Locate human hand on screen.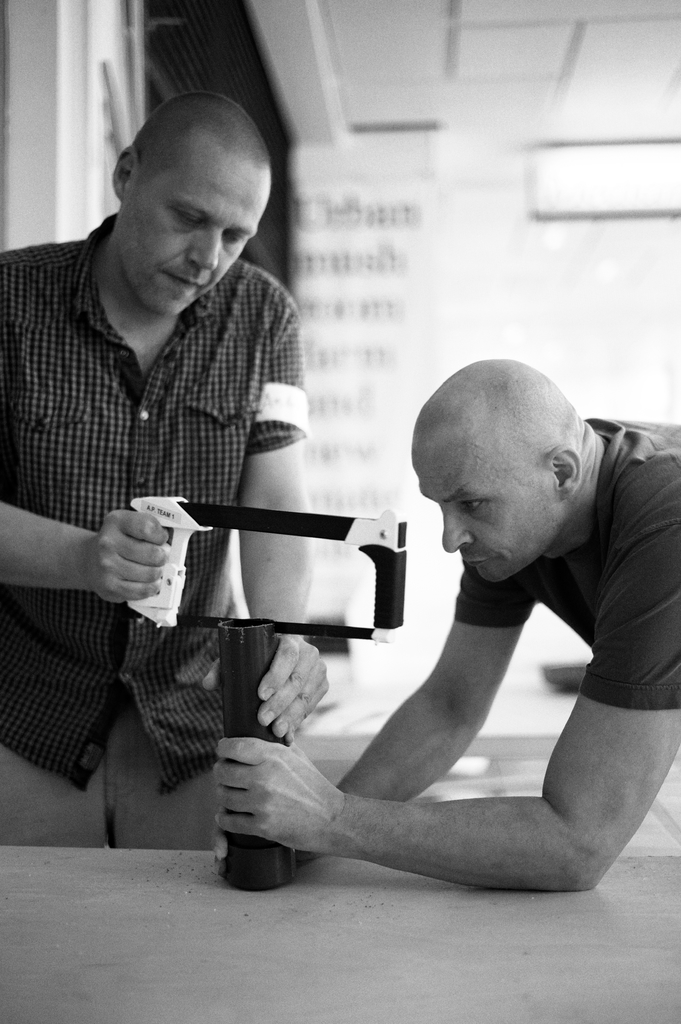
On screen at left=212, top=739, right=373, bottom=870.
